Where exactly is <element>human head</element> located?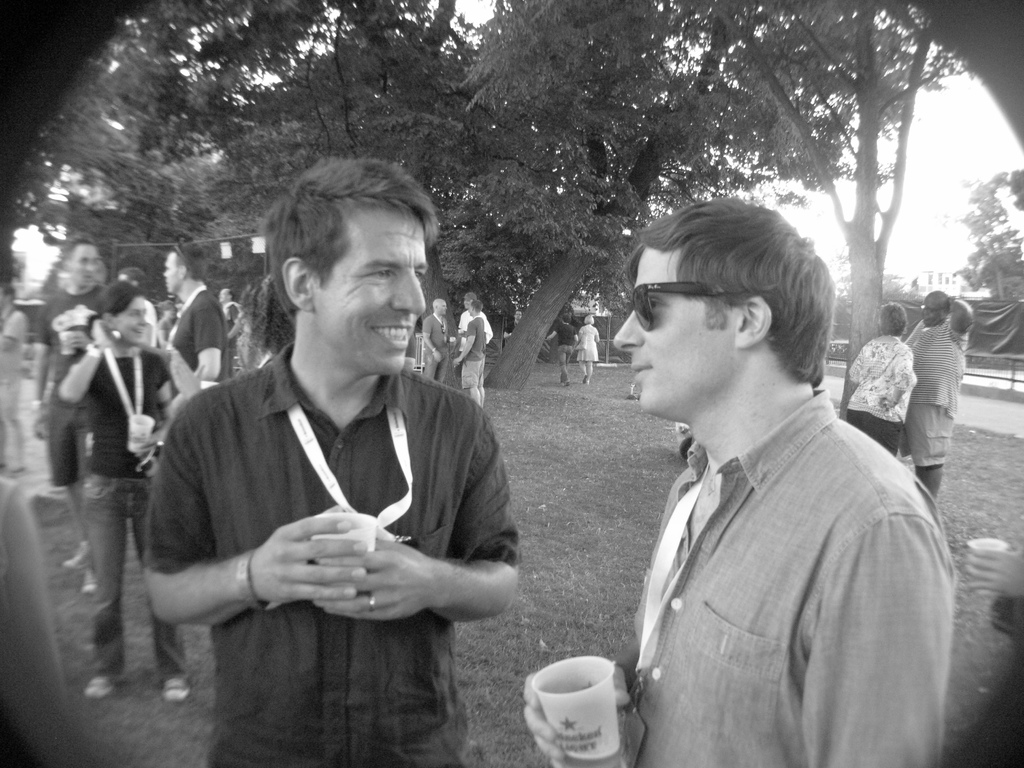
Its bounding box is 884:303:908:332.
